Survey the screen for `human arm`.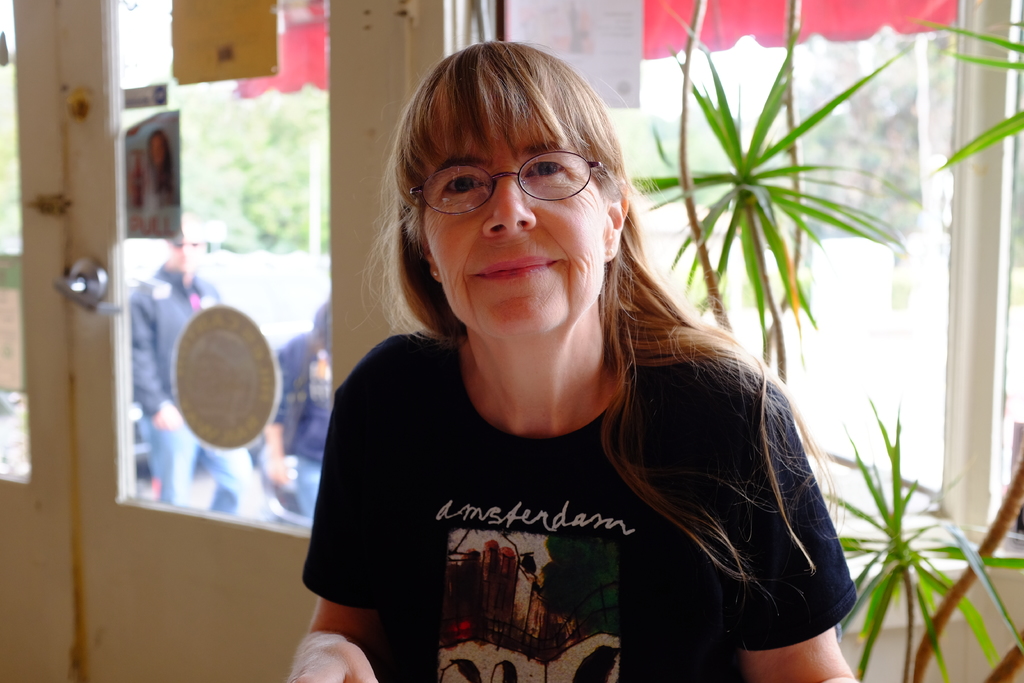
Survey found: select_region(671, 352, 868, 682).
